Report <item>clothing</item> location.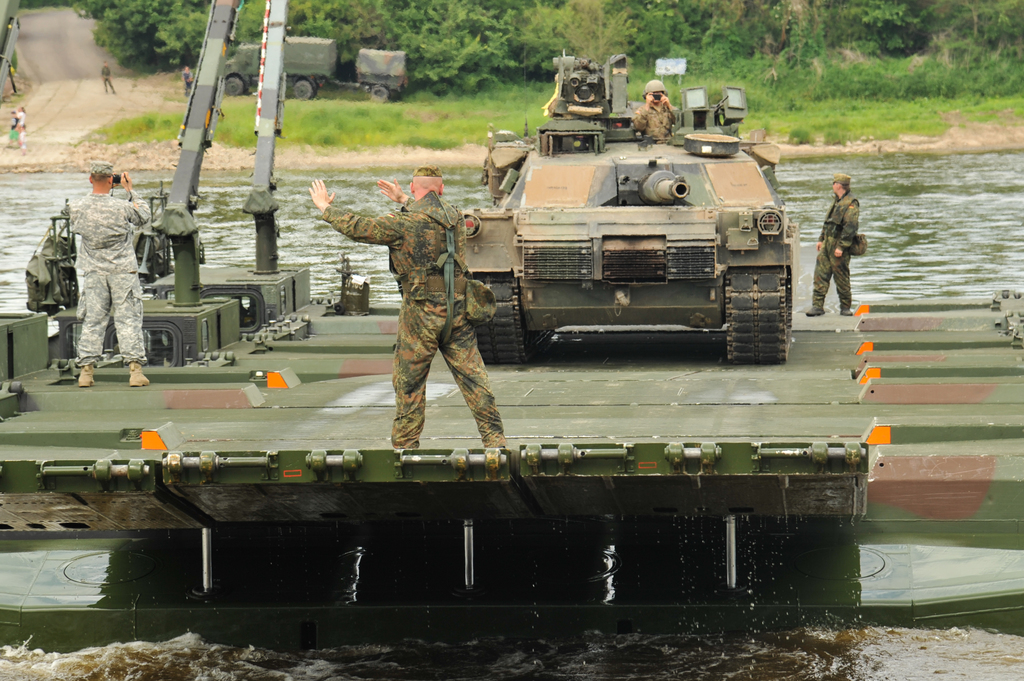
Report: <region>38, 157, 156, 365</region>.
